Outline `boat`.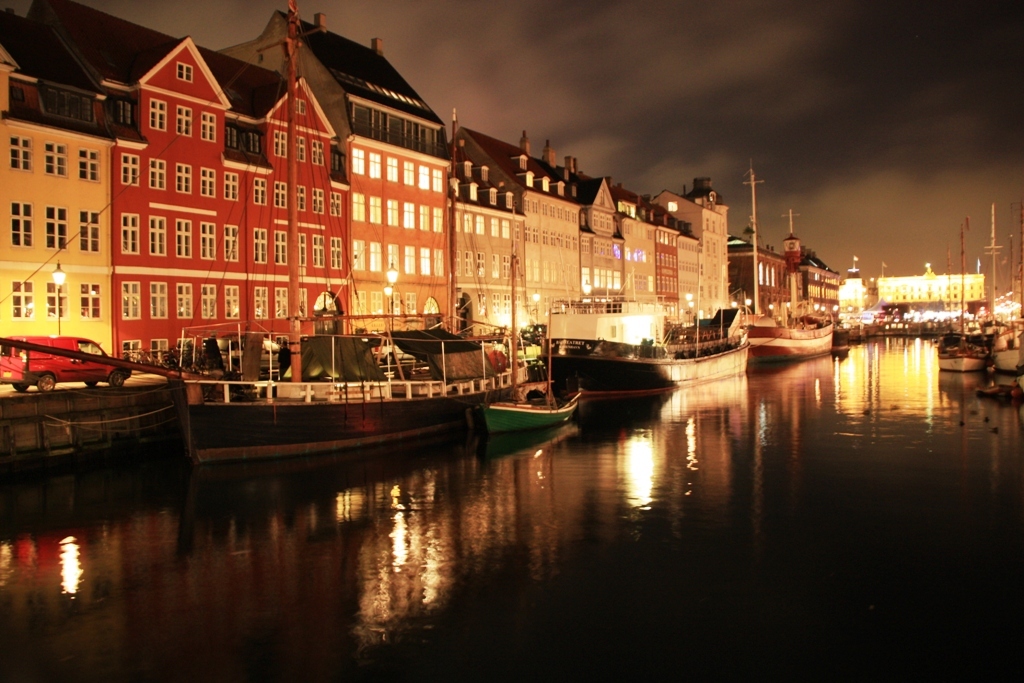
Outline: box(477, 256, 589, 437).
